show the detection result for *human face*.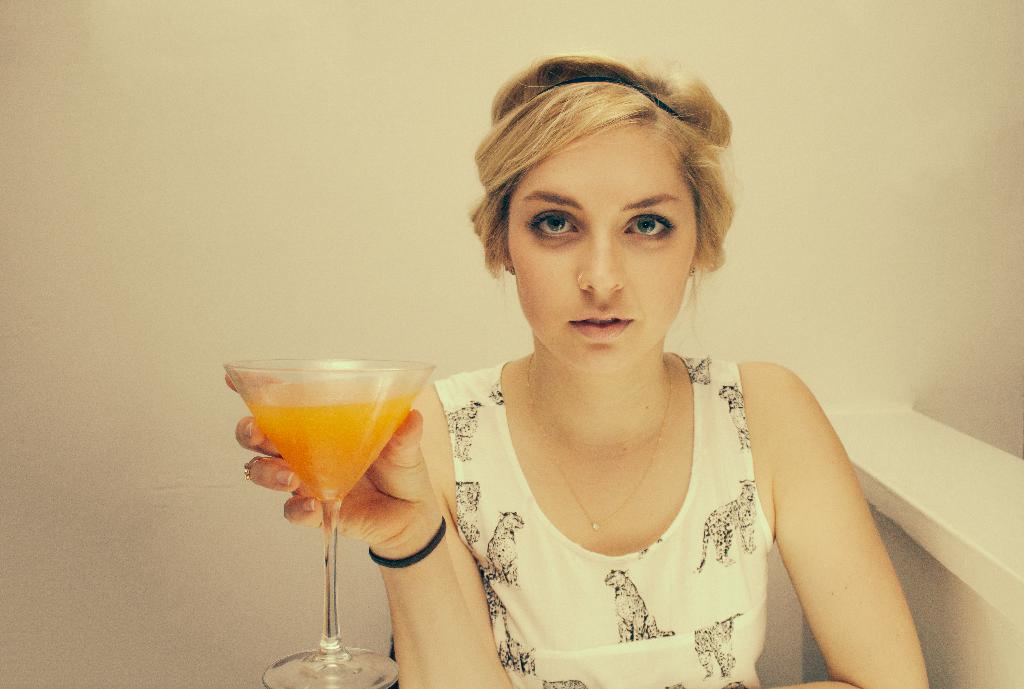
pyautogui.locateOnScreen(506, 119, 697, 373).
